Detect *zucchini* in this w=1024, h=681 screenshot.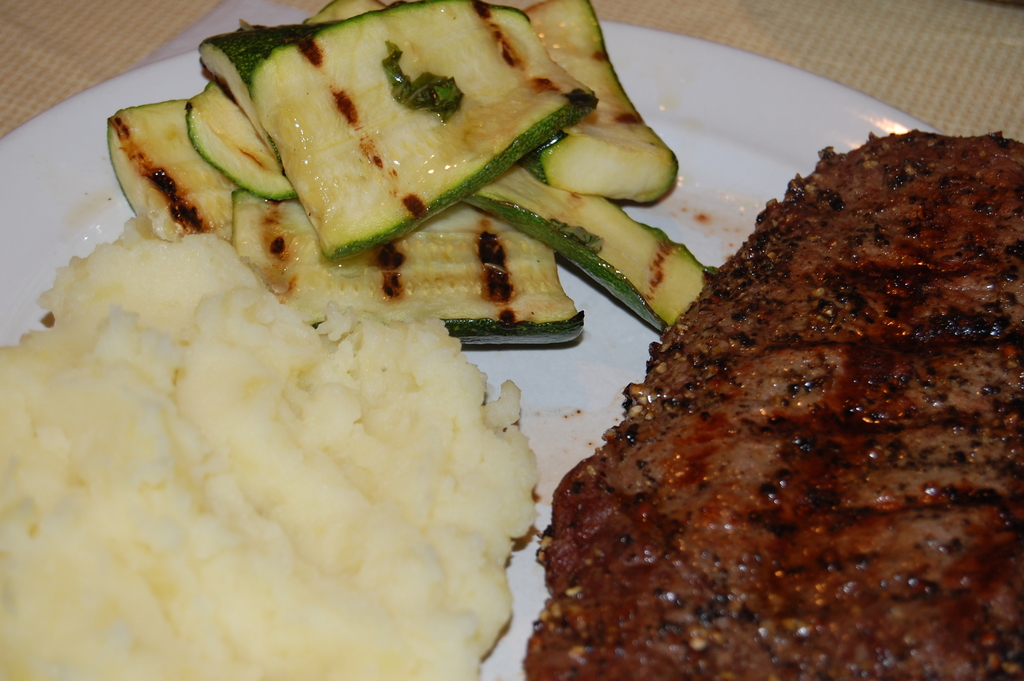
Detection: (216,192,590,343).
